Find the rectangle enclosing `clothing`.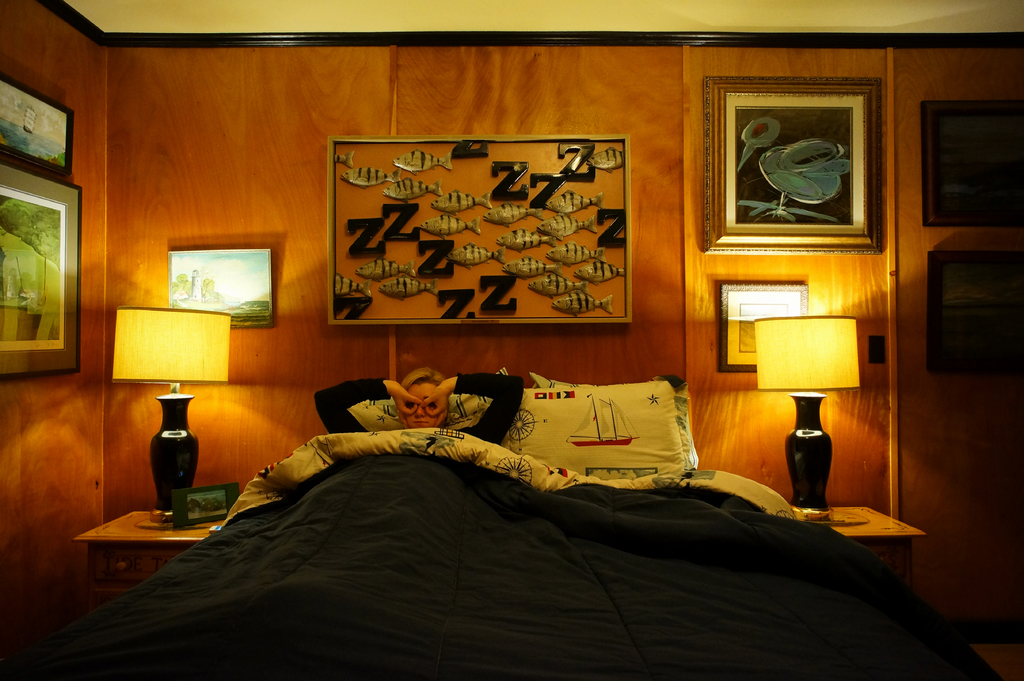
rect(393, 414, 448, 487).
